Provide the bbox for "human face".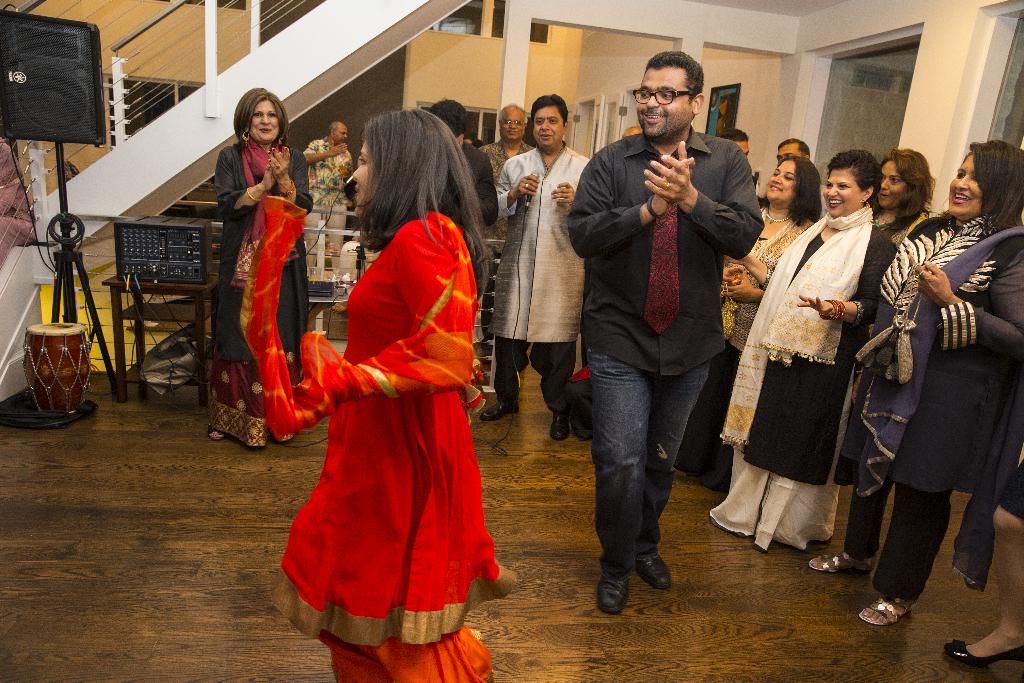
box(766, 158, 796, 205).
